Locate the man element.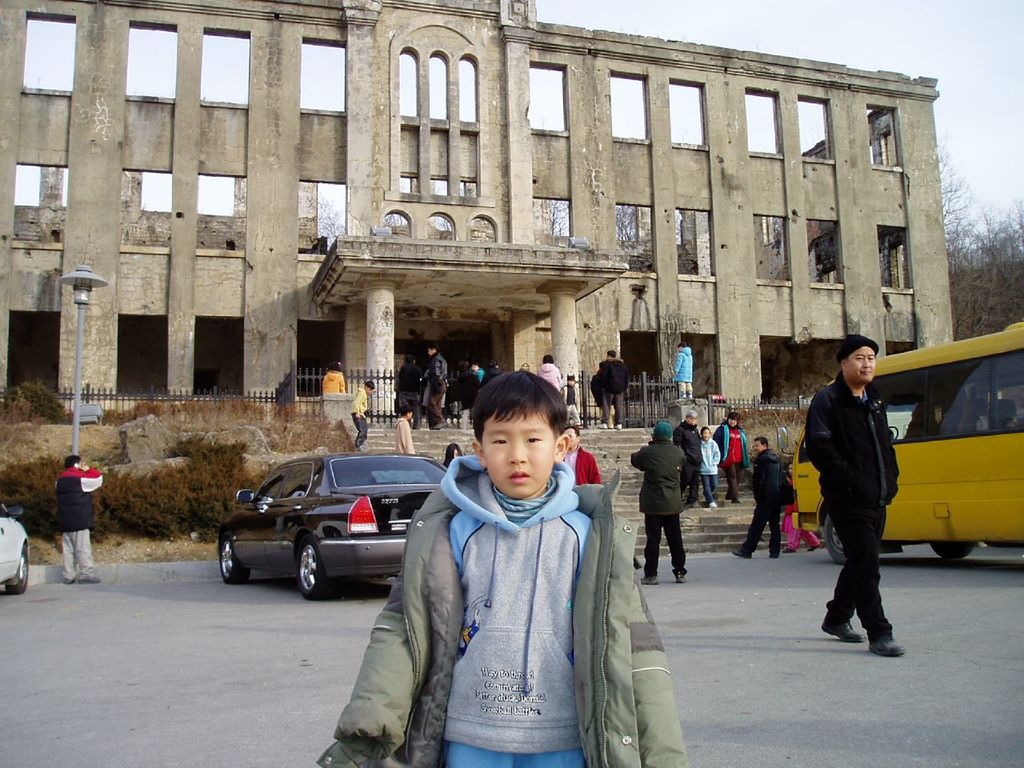
Element bbox: bbox=[803, 326, 933, 660].
